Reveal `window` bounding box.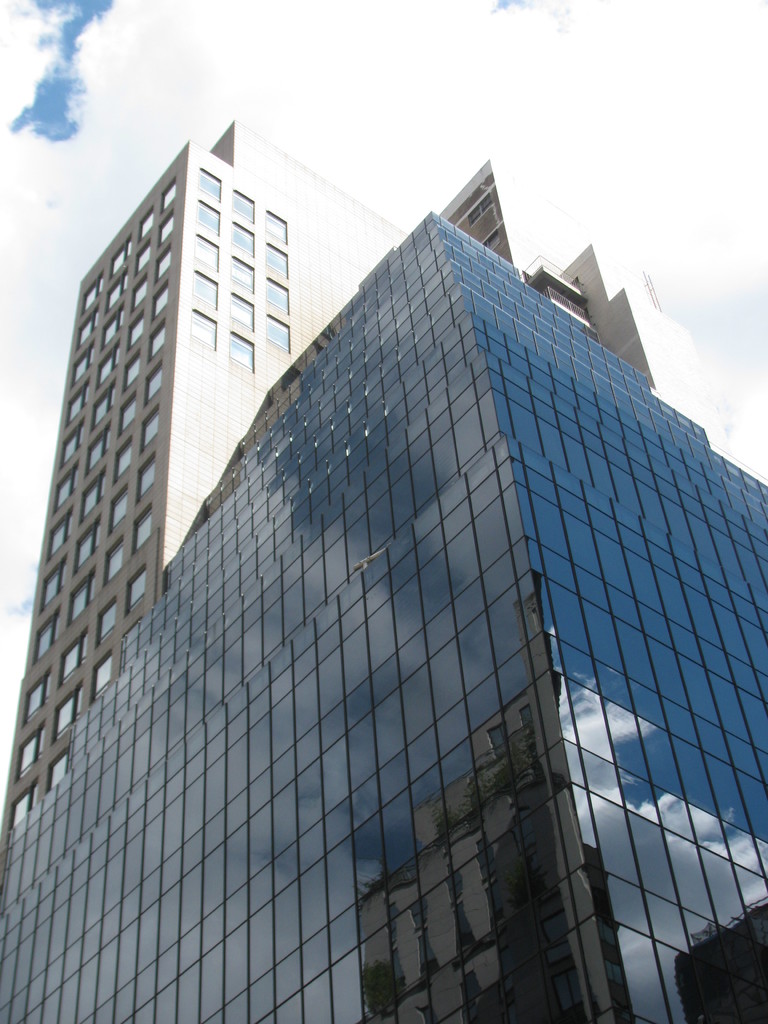
Revealed: (left=154, top=247, right=172, bottom=282).
